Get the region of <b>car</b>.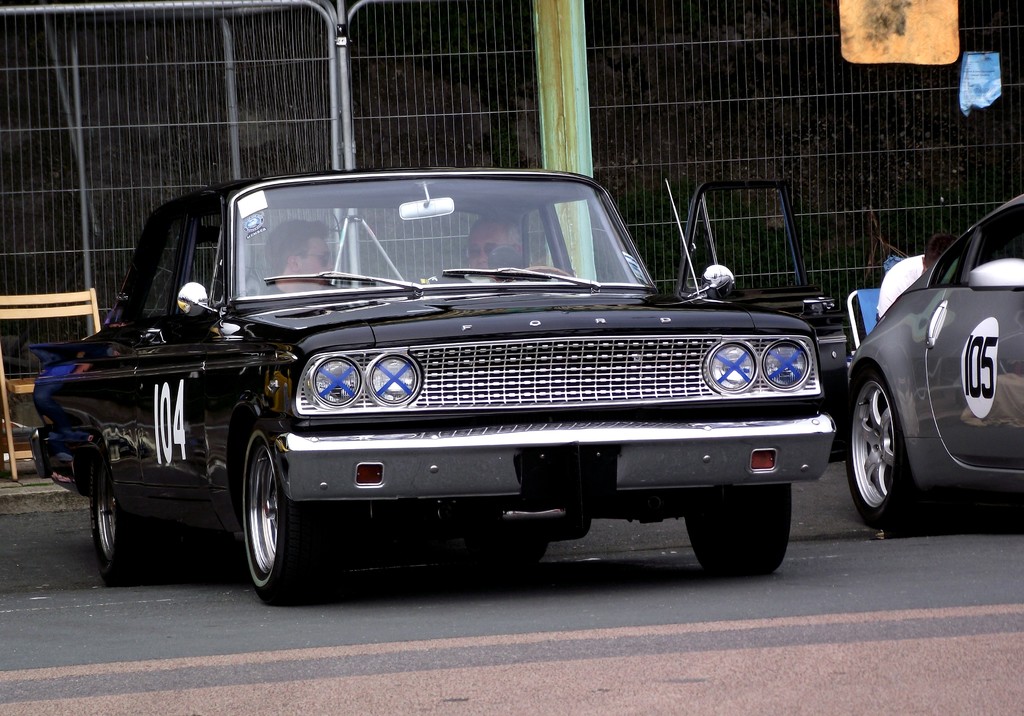
left=844, top=191, right=1023, bottom=535.
